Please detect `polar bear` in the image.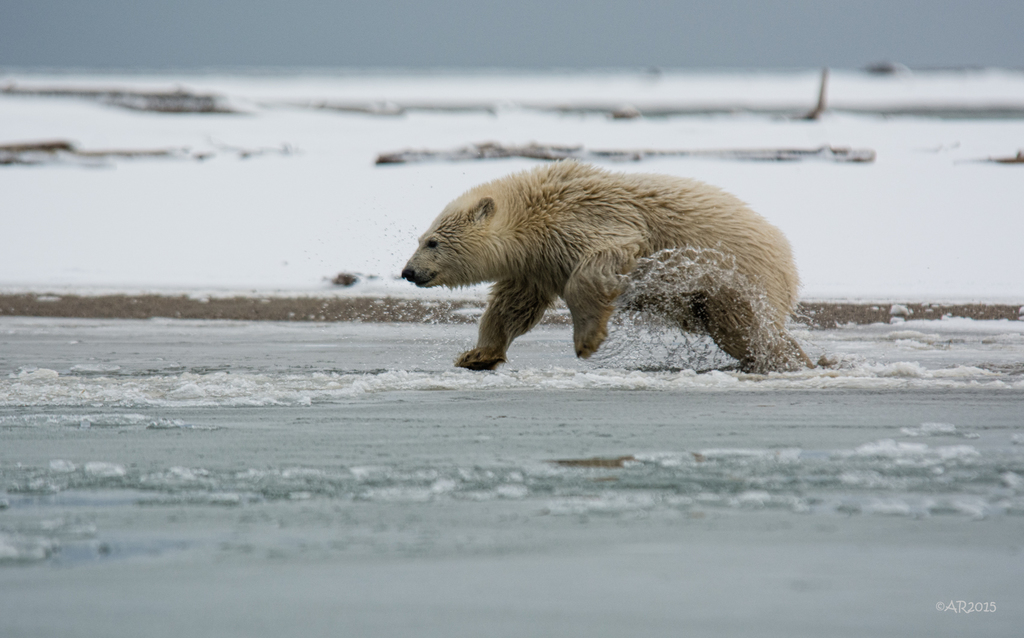
395, 159, 801, 366.
